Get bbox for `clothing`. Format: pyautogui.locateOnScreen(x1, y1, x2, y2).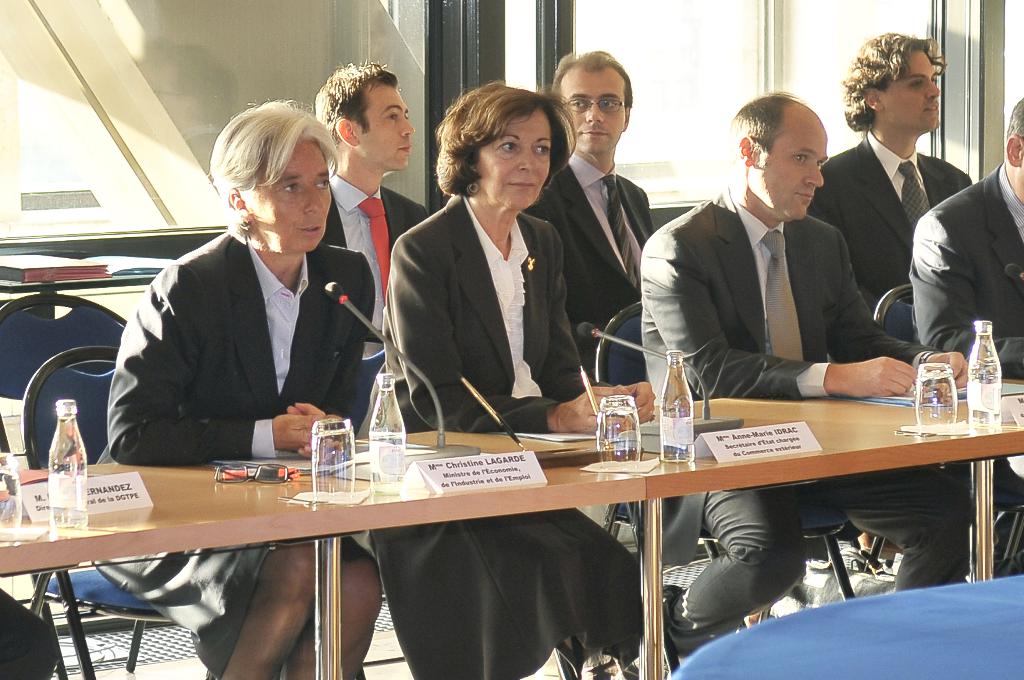
pyautogui.locateOnScreen(518, 151, 655, 405).
